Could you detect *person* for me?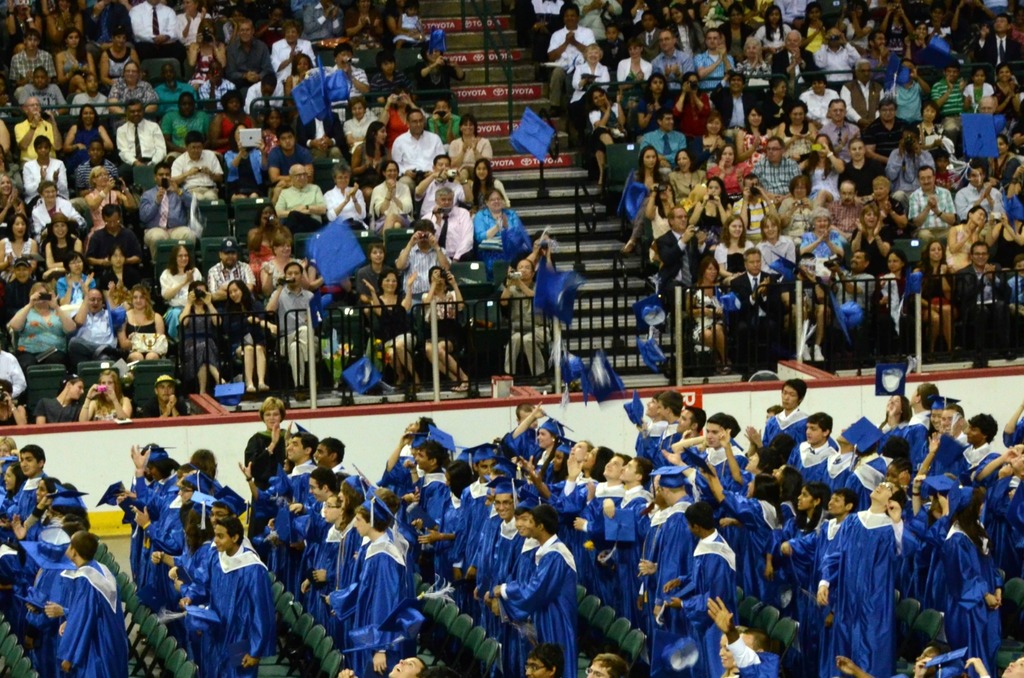
Detection result: l=271, t=265, r=319, b=379.
